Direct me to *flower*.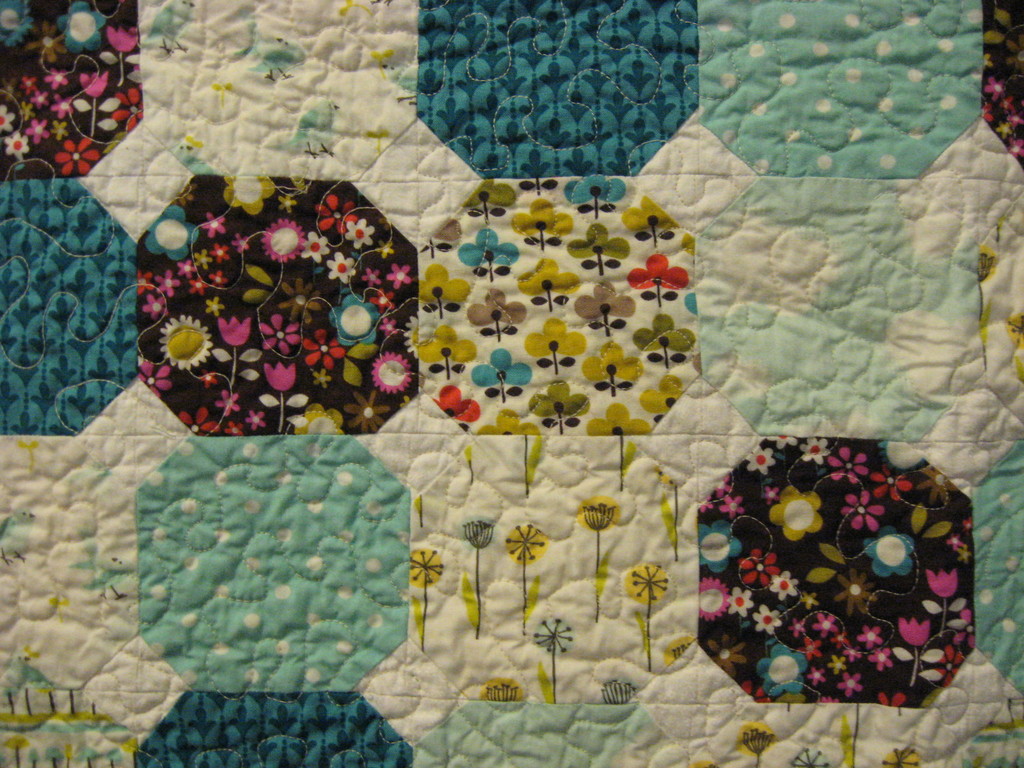
Direction: bbox=(257, 311, 301, 353).
